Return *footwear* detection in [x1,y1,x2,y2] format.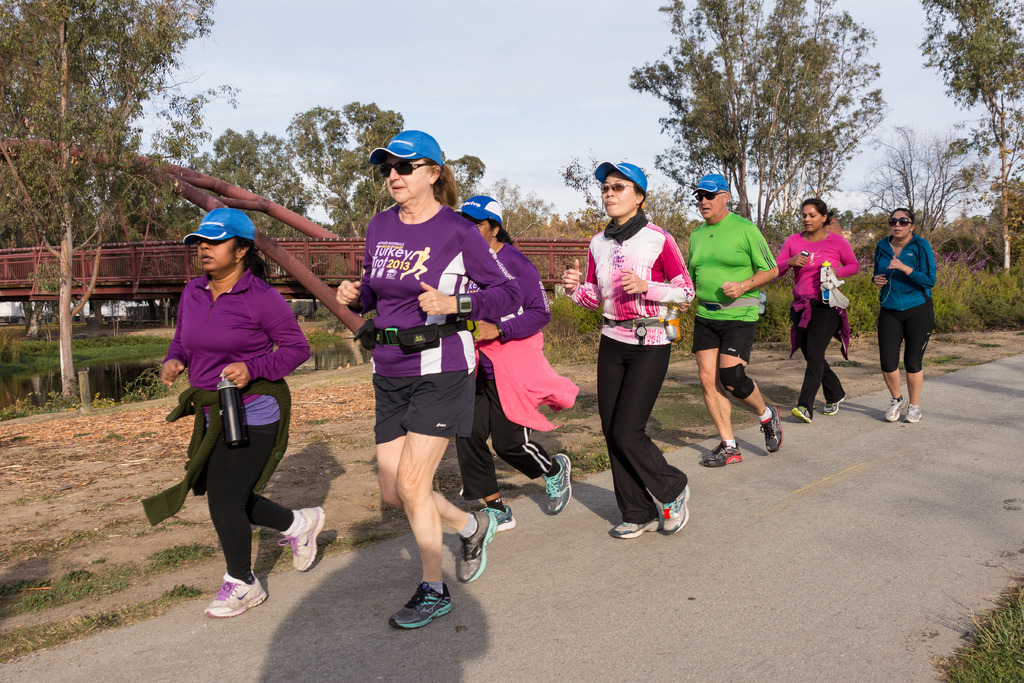
[457,511,496,582].
